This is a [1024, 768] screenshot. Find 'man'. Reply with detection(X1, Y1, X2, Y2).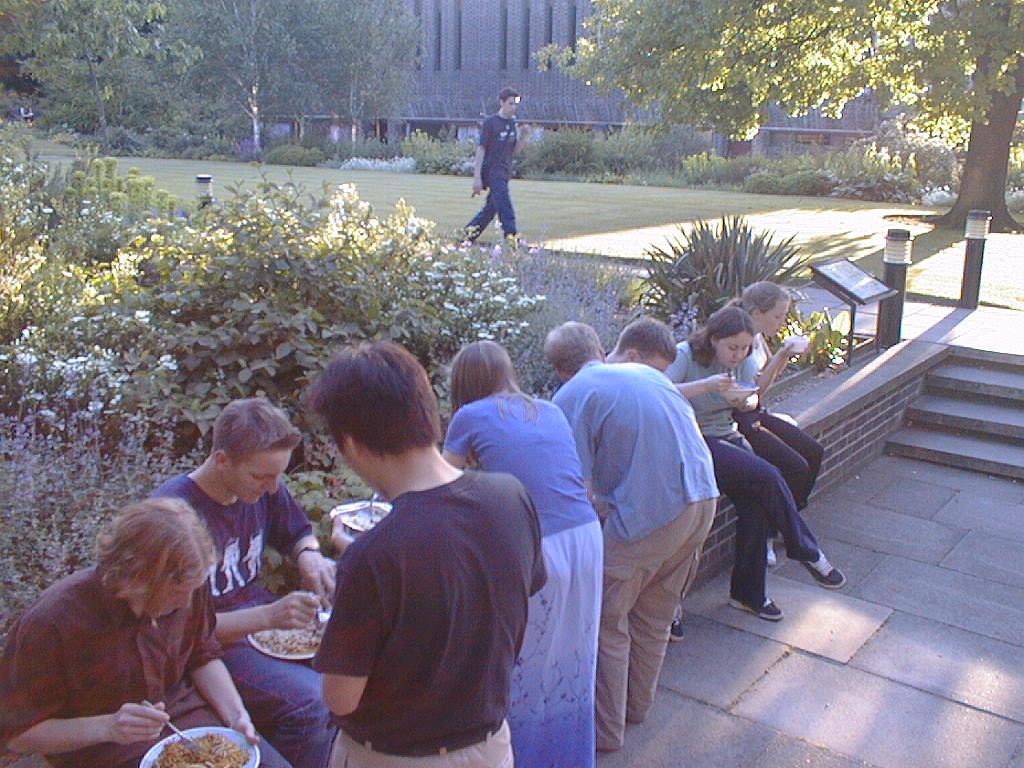
detection(603, 316, 681, 642).
